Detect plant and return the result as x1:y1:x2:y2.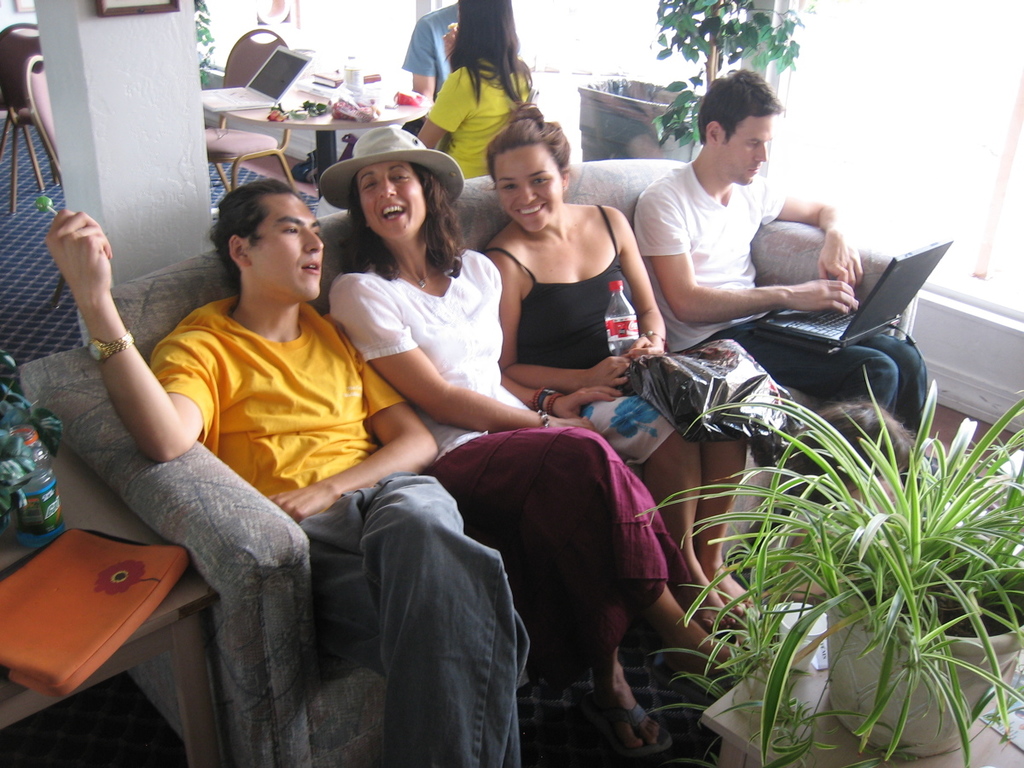
650:0:795:160.
